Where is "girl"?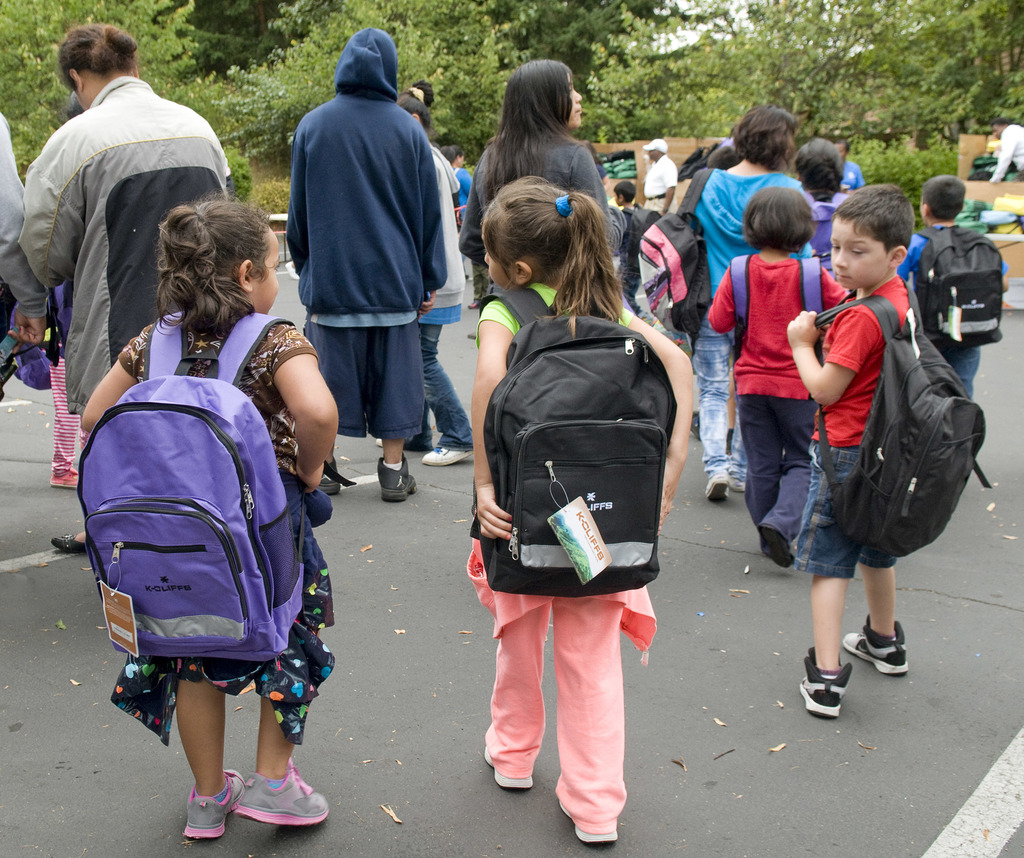
476:177:707:847.
